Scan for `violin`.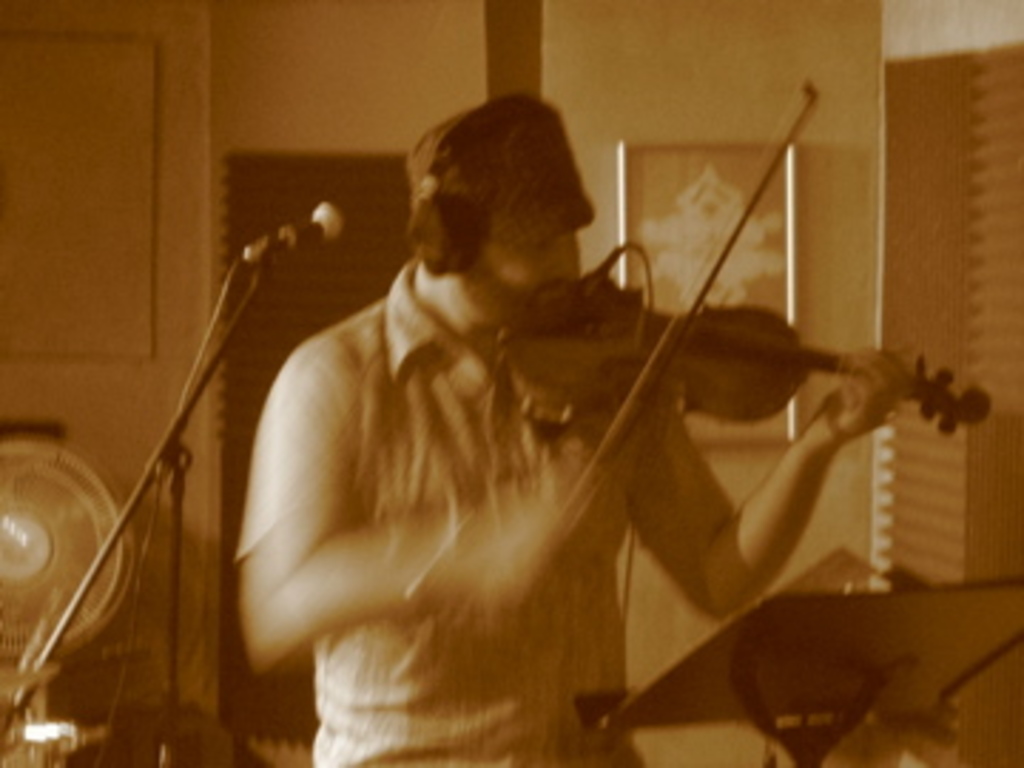
Scan result: (left=489, top=74, right=998, bottom=620).
